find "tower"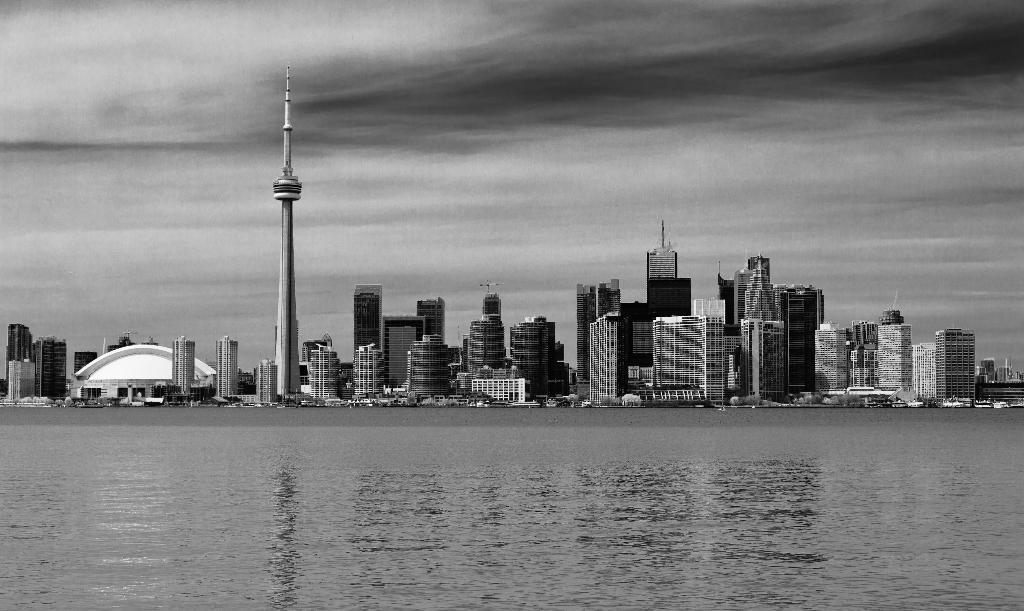
(650,318,729,408)
